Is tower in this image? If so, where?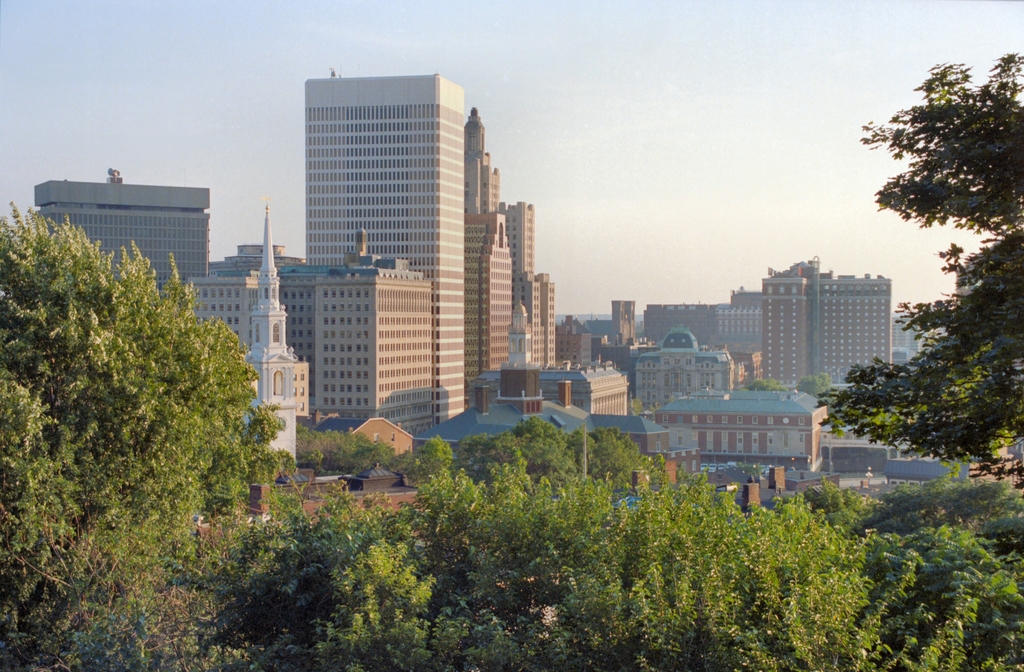
Yes, at (x1=566, y1=301, x2=639, y2=445).
